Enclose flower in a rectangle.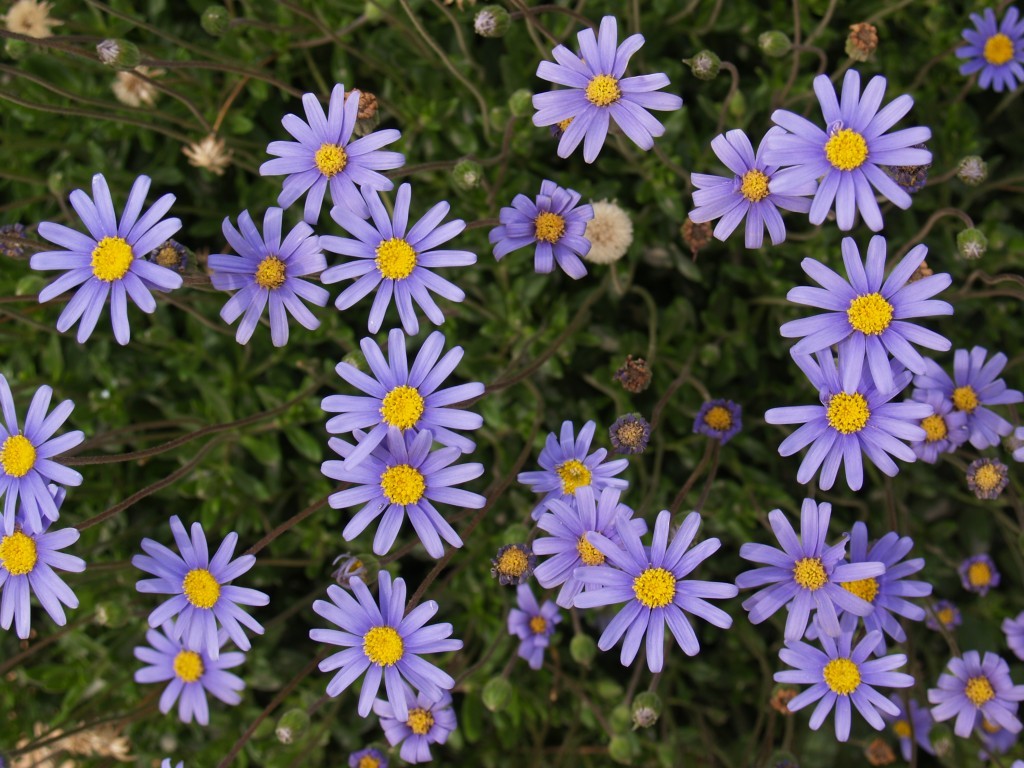
<region>733, 497, 889, 648</region>.
